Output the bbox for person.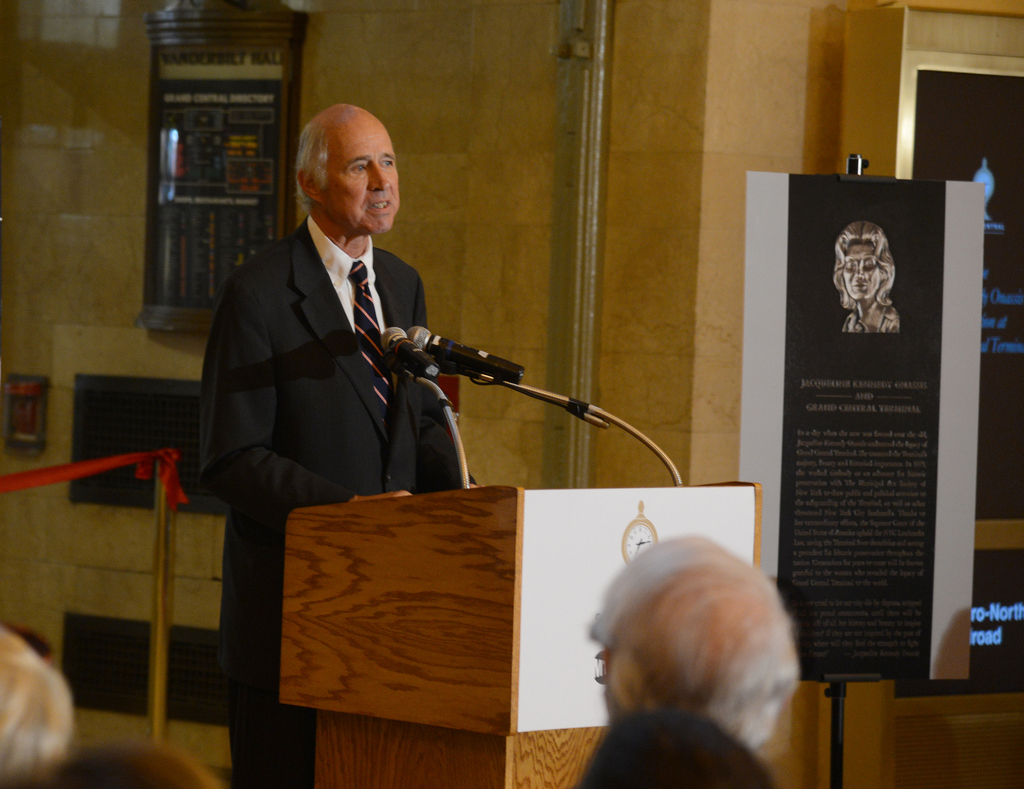
202 99 466 788.
